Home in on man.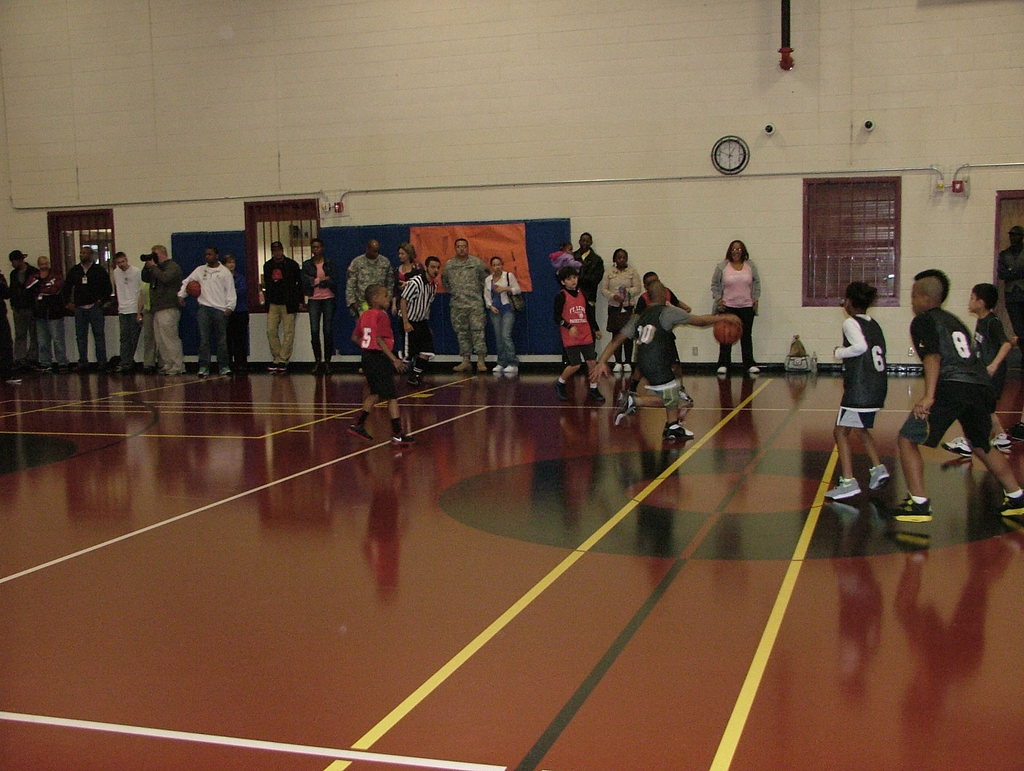
Homed in at box(443, 238, 492, 372).
